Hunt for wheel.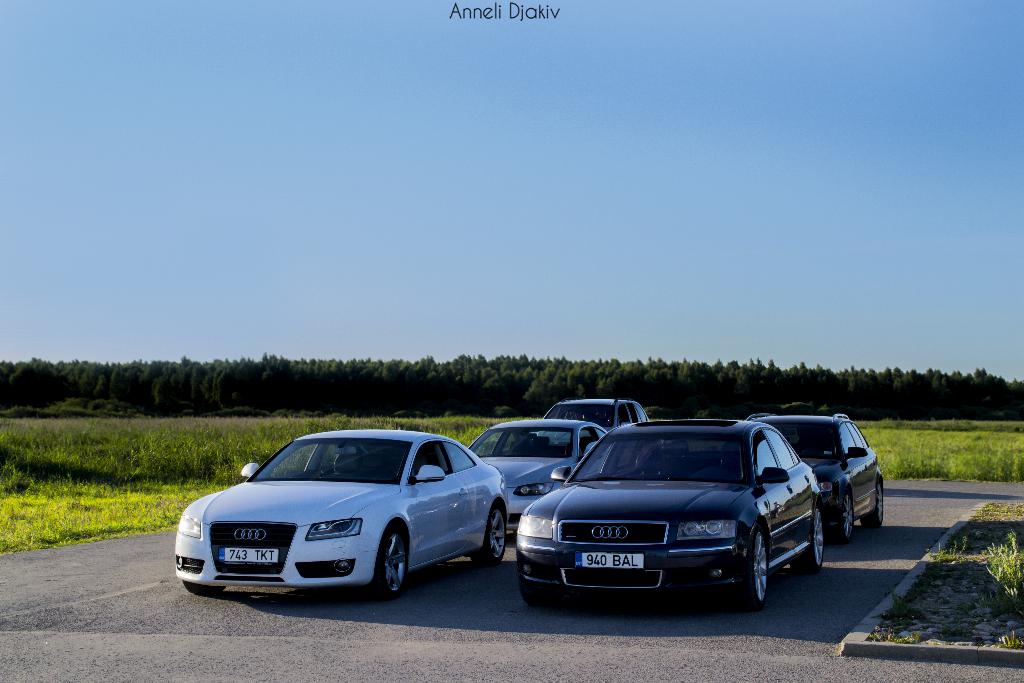
Hunted down at crop(480, 504, 509, 562).
